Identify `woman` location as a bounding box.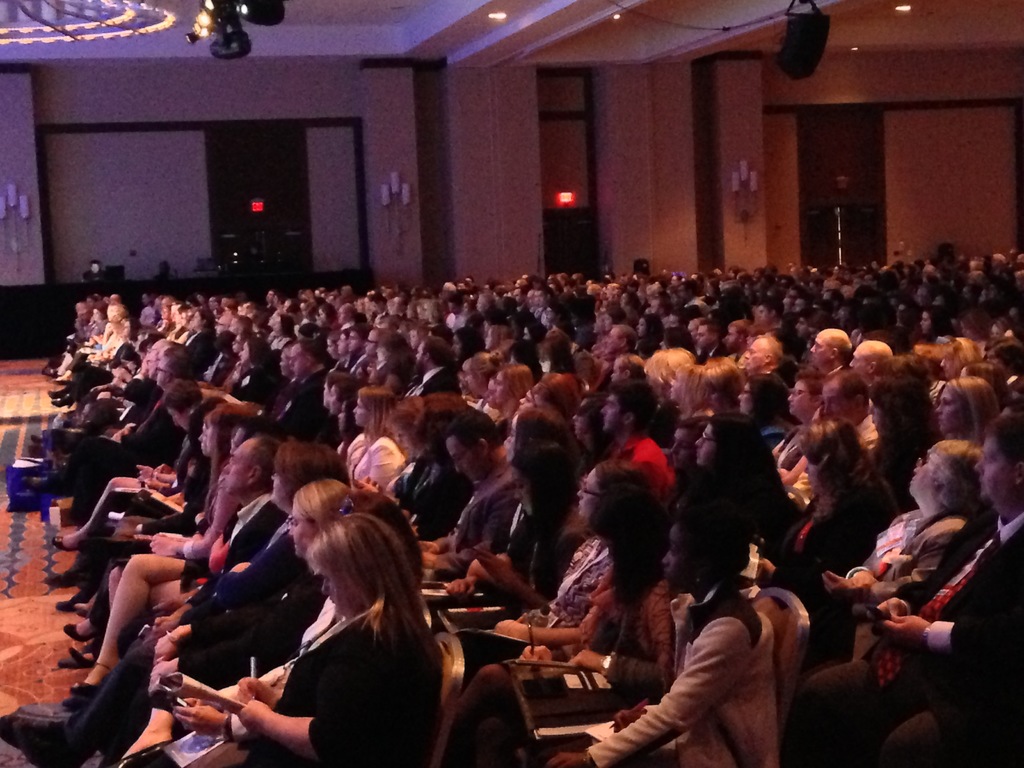
<region>289, 479, 355, 559</region>.
